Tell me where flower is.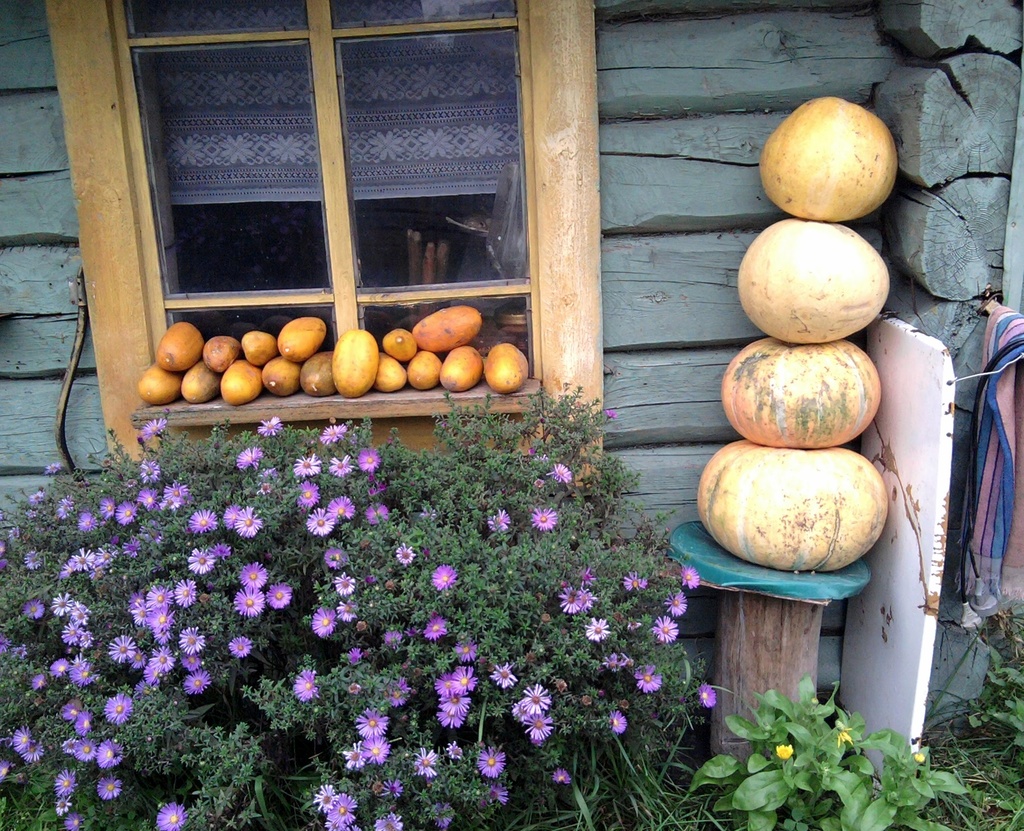
flower is at left=694, top=682, right=719, bottom=707.
